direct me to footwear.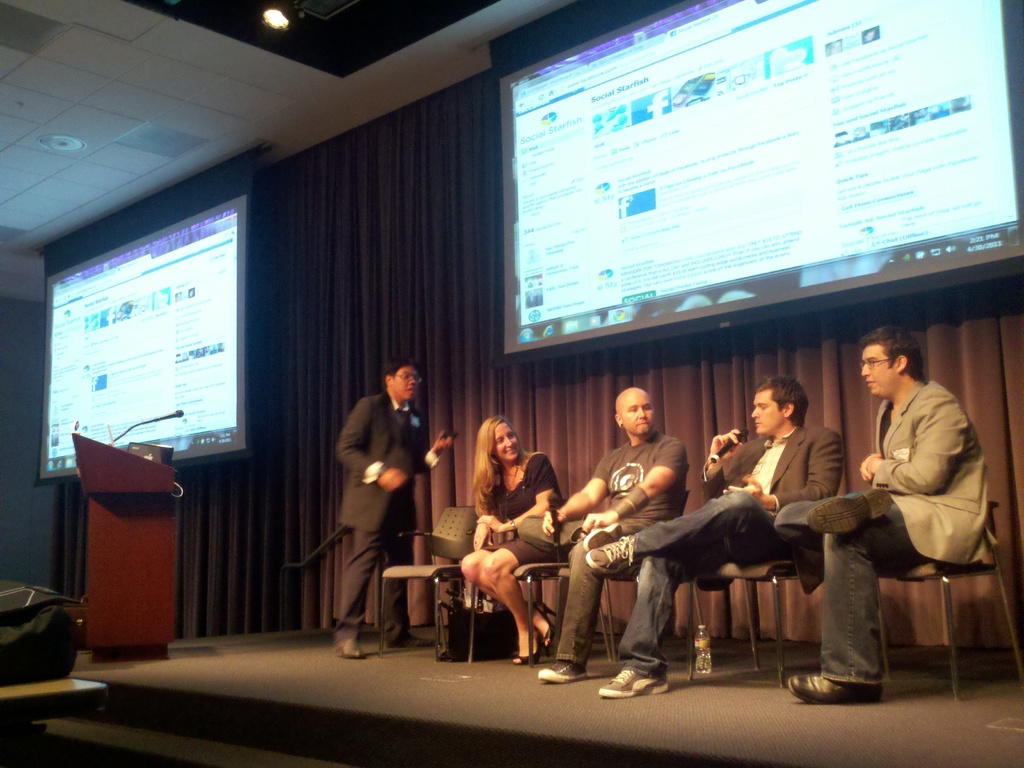
Direction: region(381, 625, 437, 649).
